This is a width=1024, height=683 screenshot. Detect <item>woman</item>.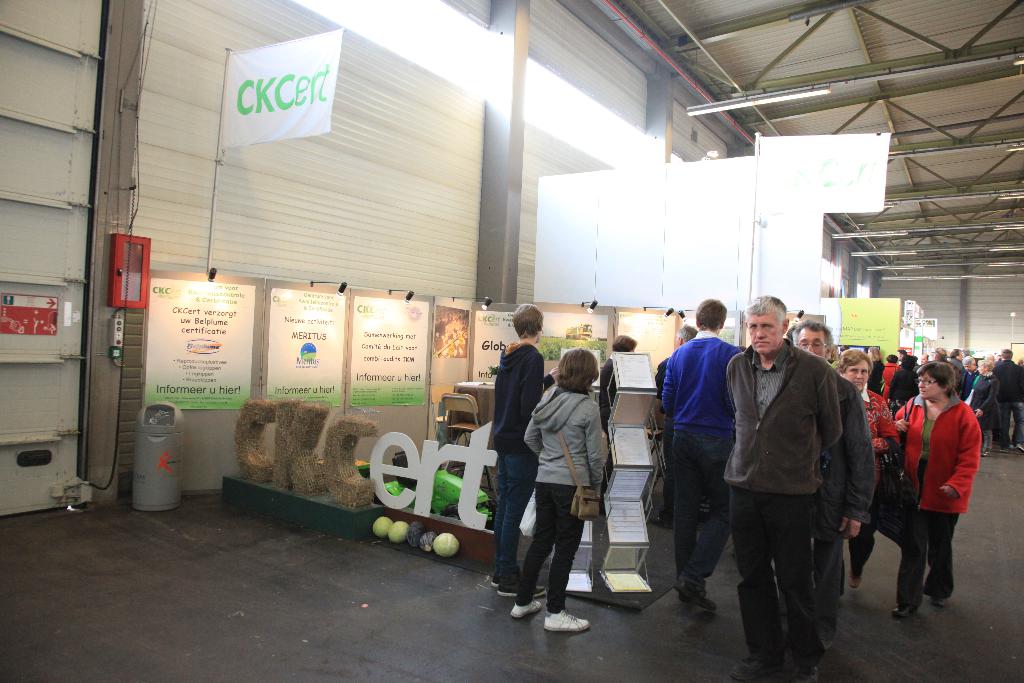
Rect(865, 347, 888, 393).
